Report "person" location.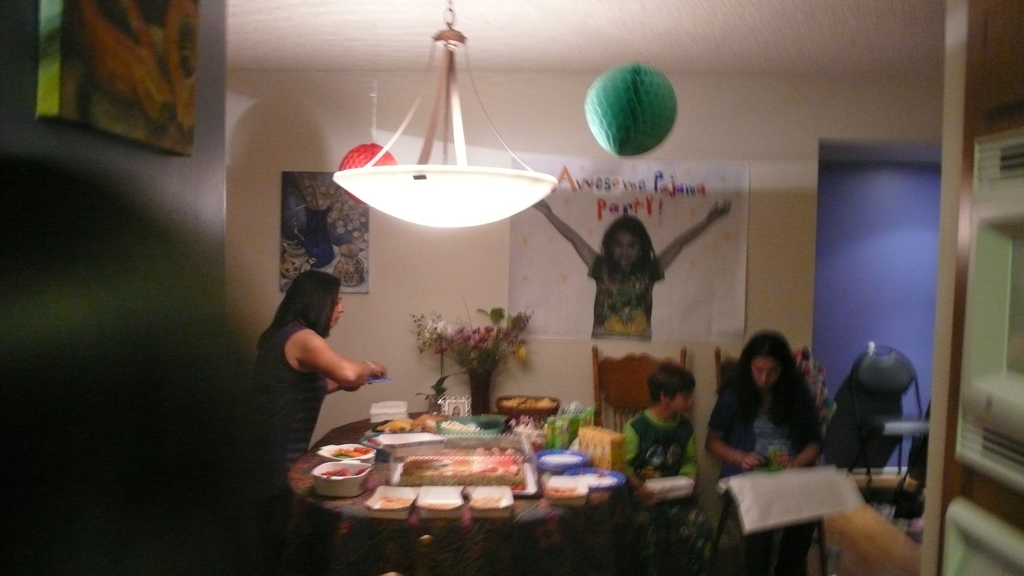
Report: box=[532, 196, 732, 338].
